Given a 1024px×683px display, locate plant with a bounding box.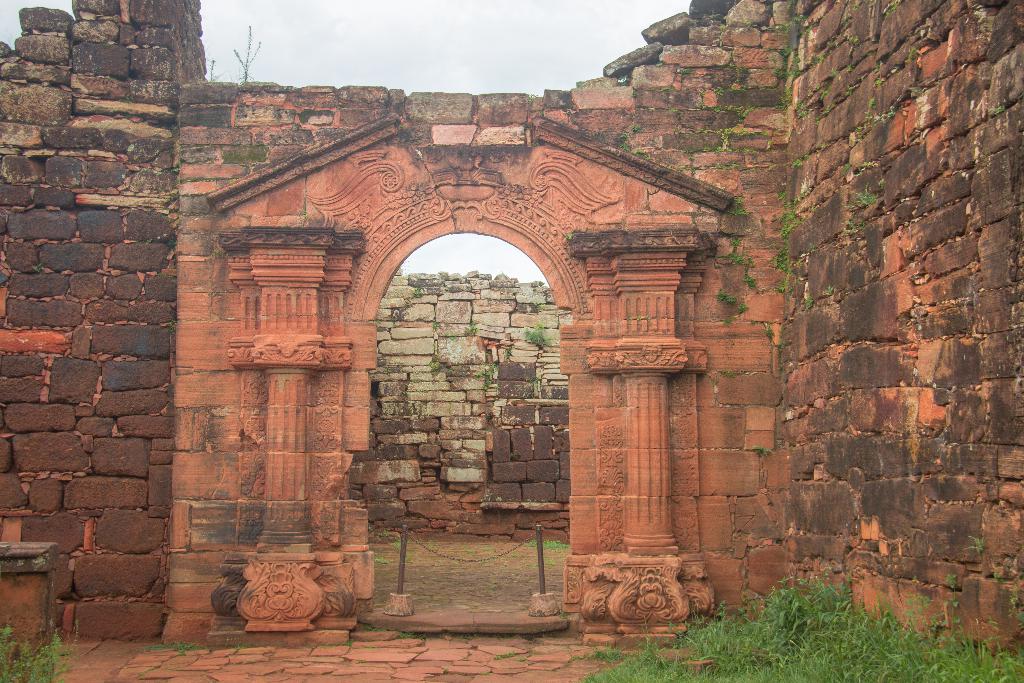
Located: bbox=(801, 25, 820, 38).
